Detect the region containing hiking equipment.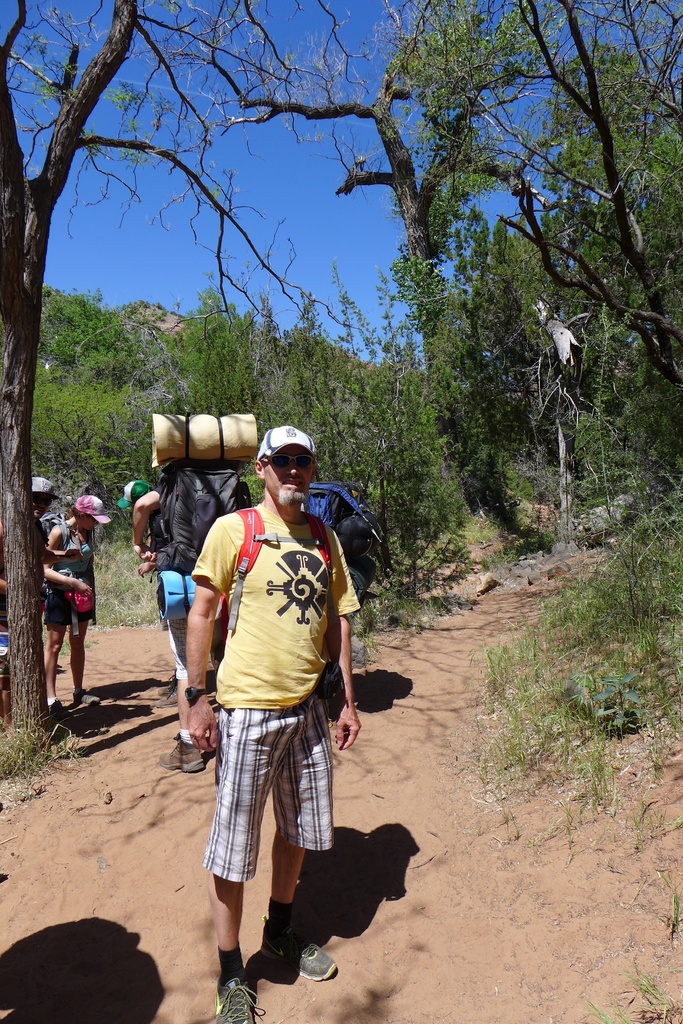
locate(145, 412, 260, 468).
